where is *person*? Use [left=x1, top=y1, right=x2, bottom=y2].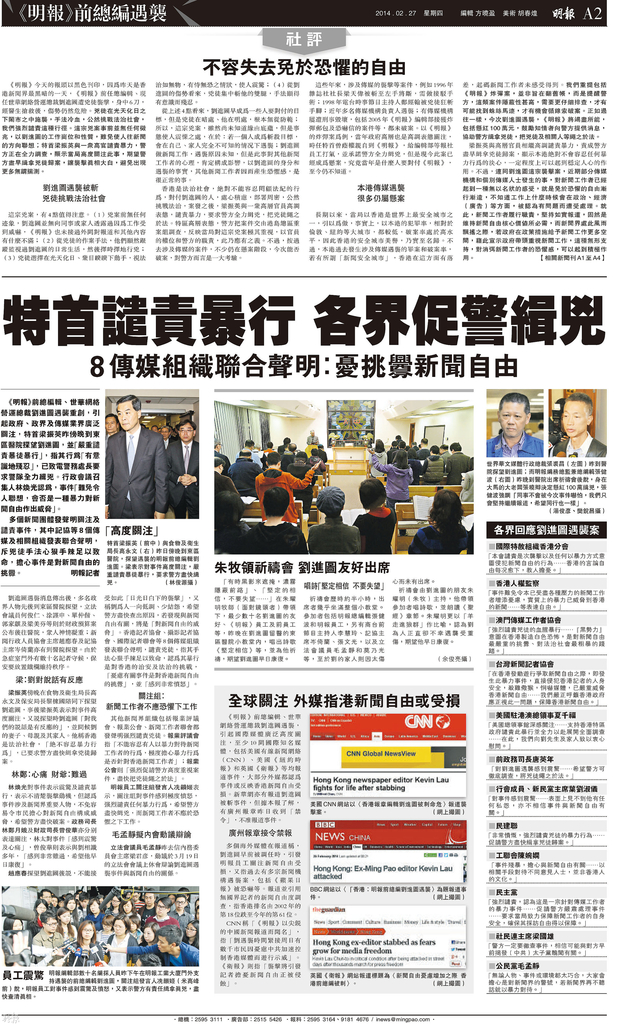
[left=164, top=422, right=199, bottom=522].
